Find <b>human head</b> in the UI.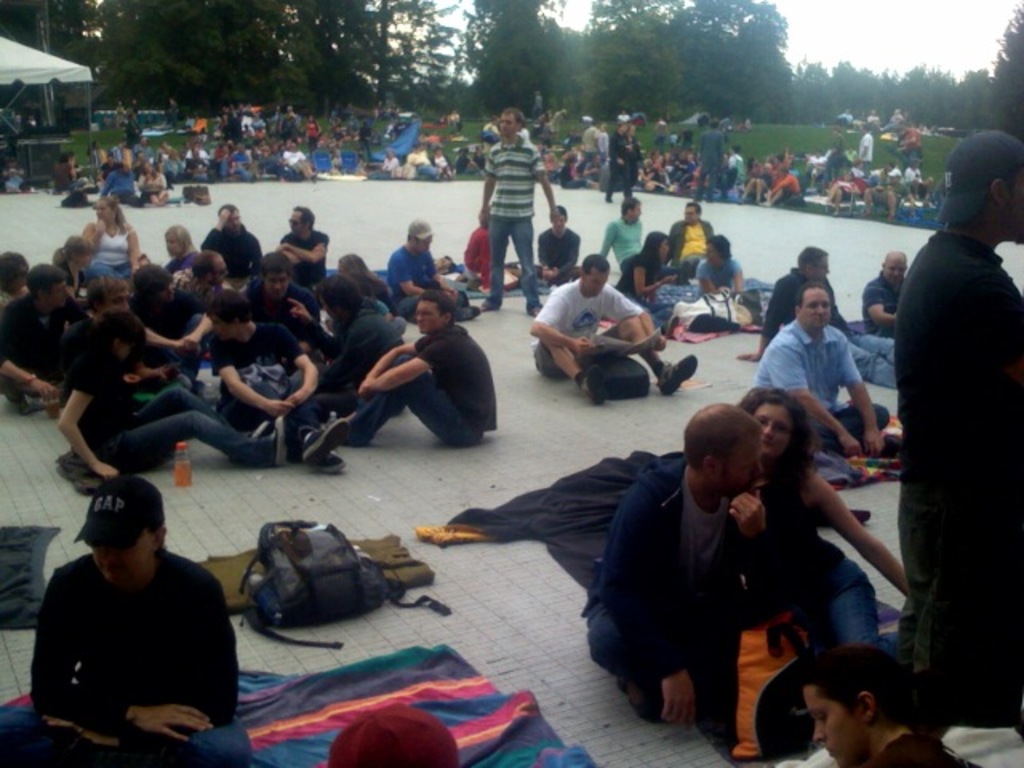
UI element at left=202, top=290, right=250, bottom=341.
